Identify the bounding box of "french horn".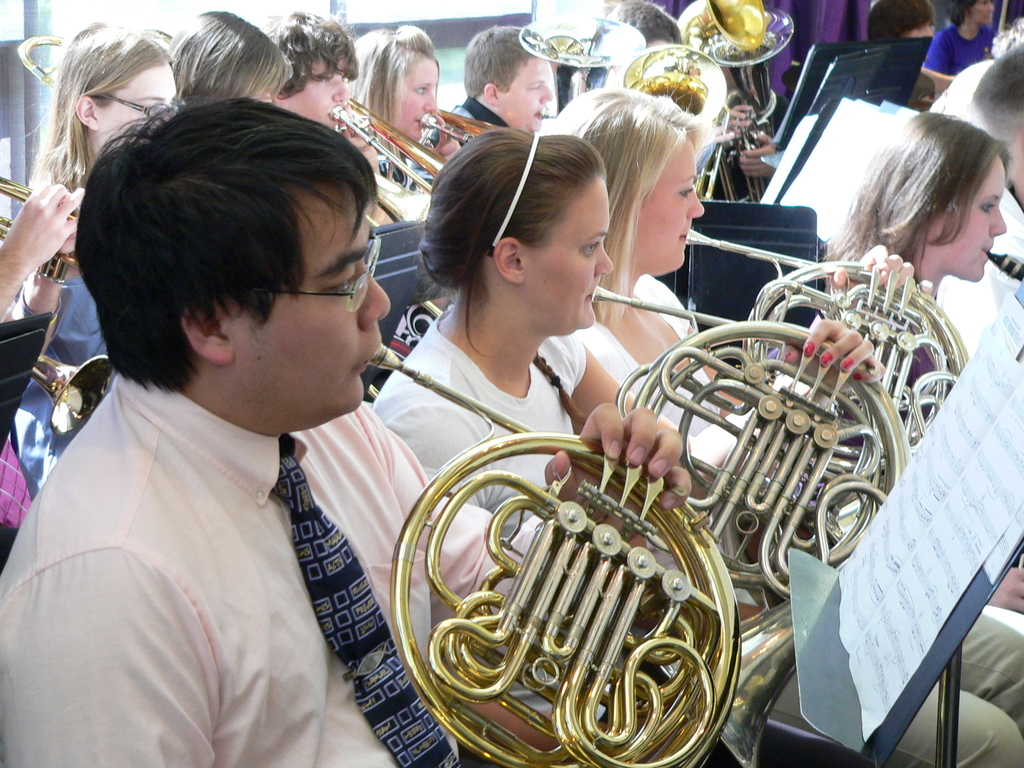
left=326, top=88, right=463, bottom=204.
